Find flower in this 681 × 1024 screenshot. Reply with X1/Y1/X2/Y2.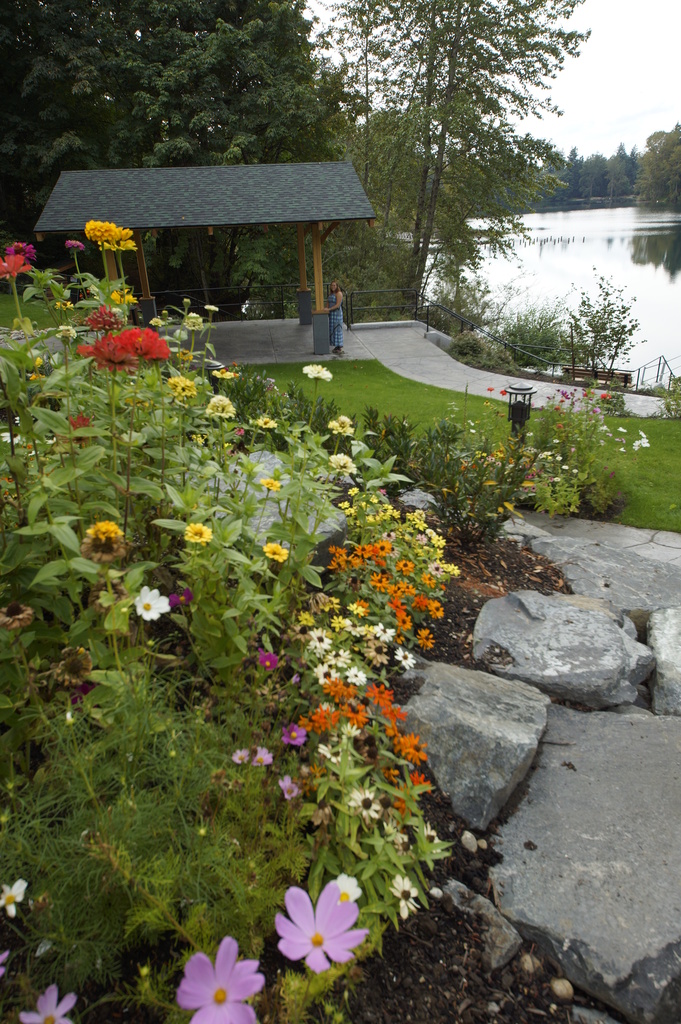
14/989/81/1023.
